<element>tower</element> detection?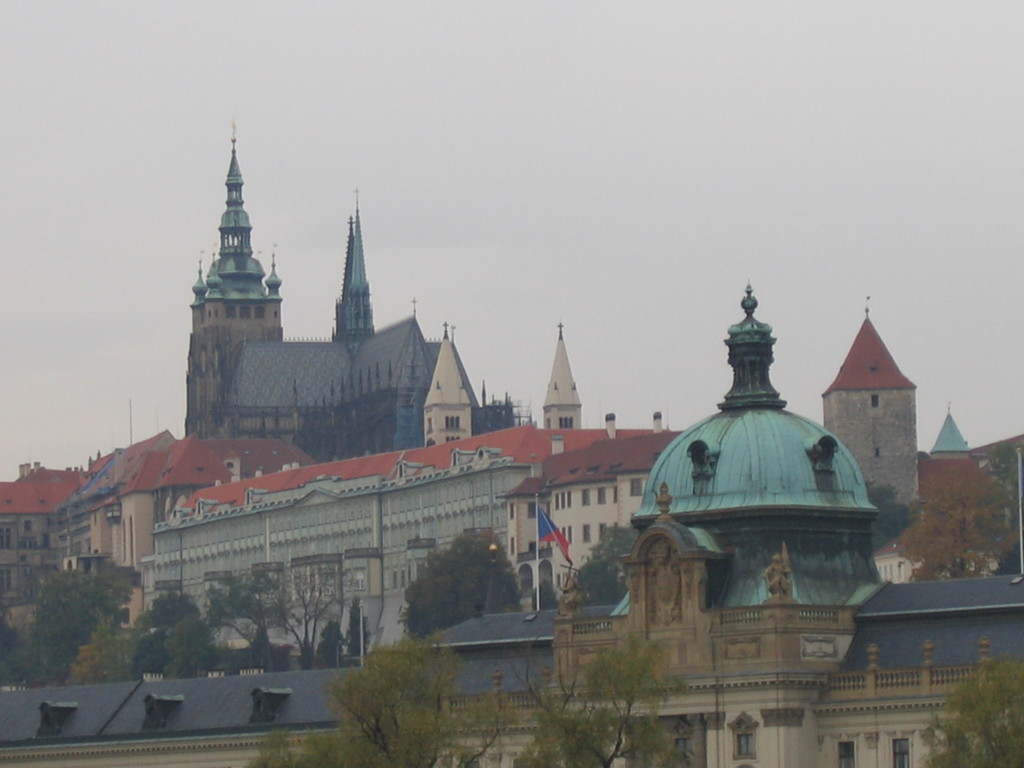
<box>186,123,481,462</box>
